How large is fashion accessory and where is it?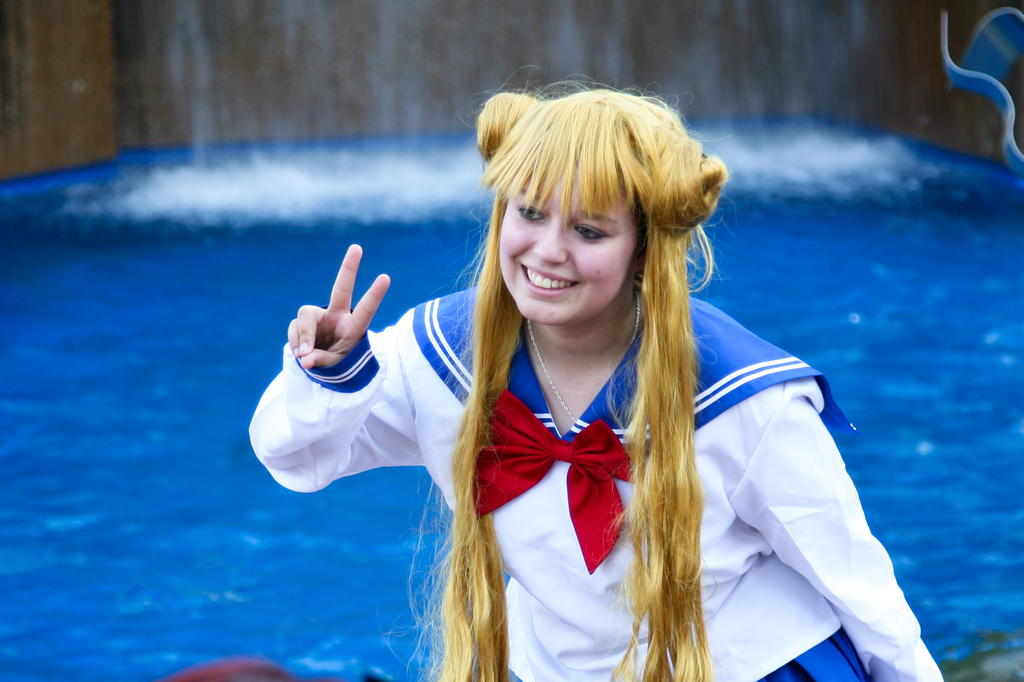
Bounding box: [527, 287, 646, 429].
